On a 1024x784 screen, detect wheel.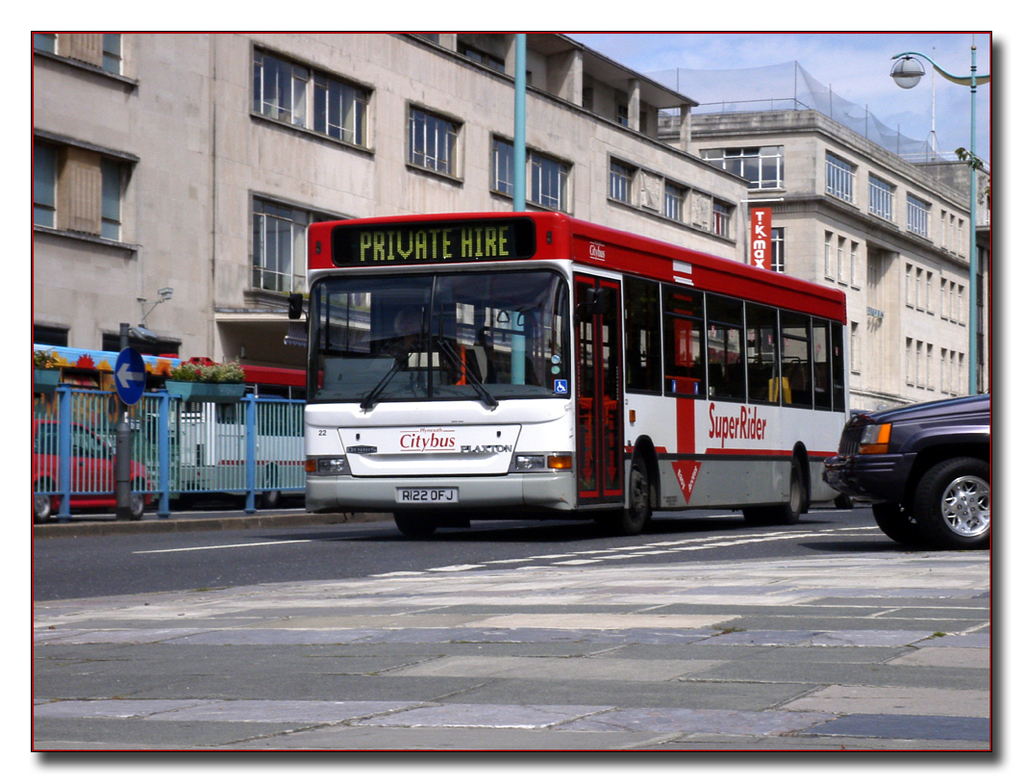
{"x1": 873, "y1": 506, "x2": 931, "y2": 544}.
